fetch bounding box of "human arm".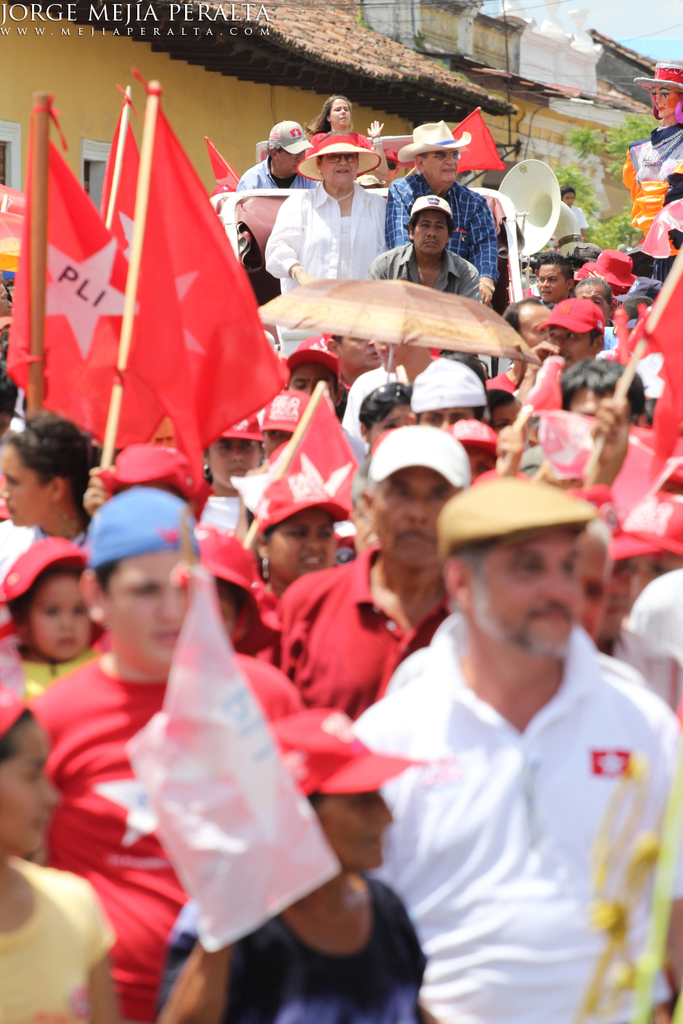
Bbox: crop(380, 177, 408, 254).
